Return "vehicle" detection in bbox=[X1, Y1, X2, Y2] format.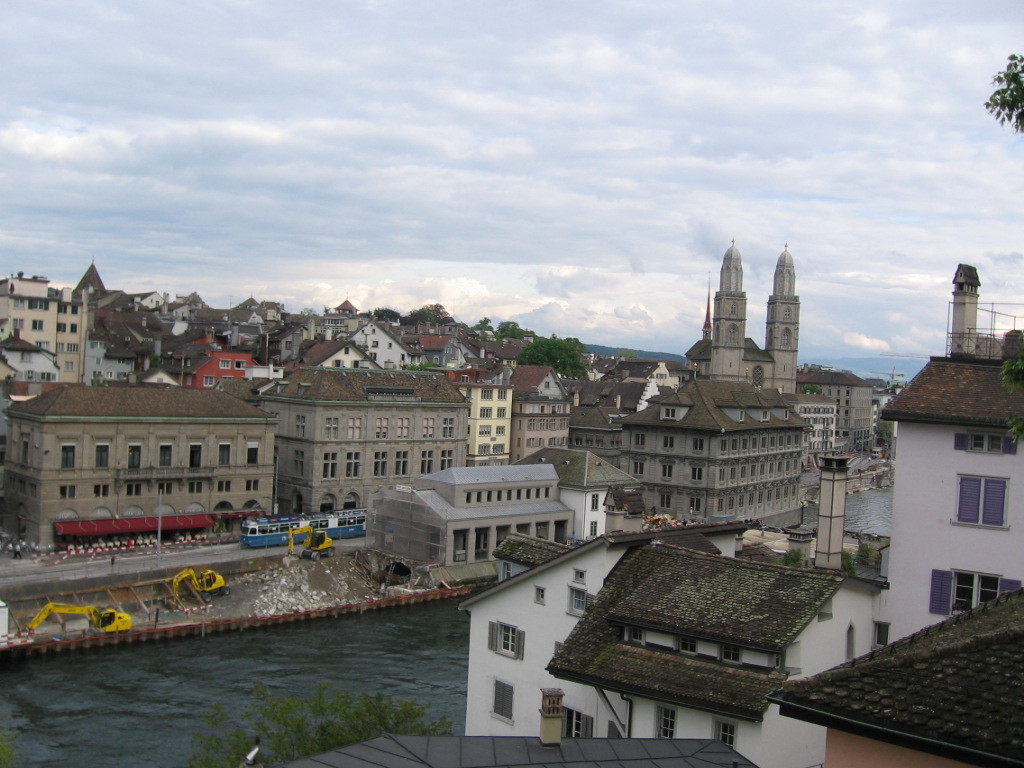
bbox=[20, 602, 138, 643].
